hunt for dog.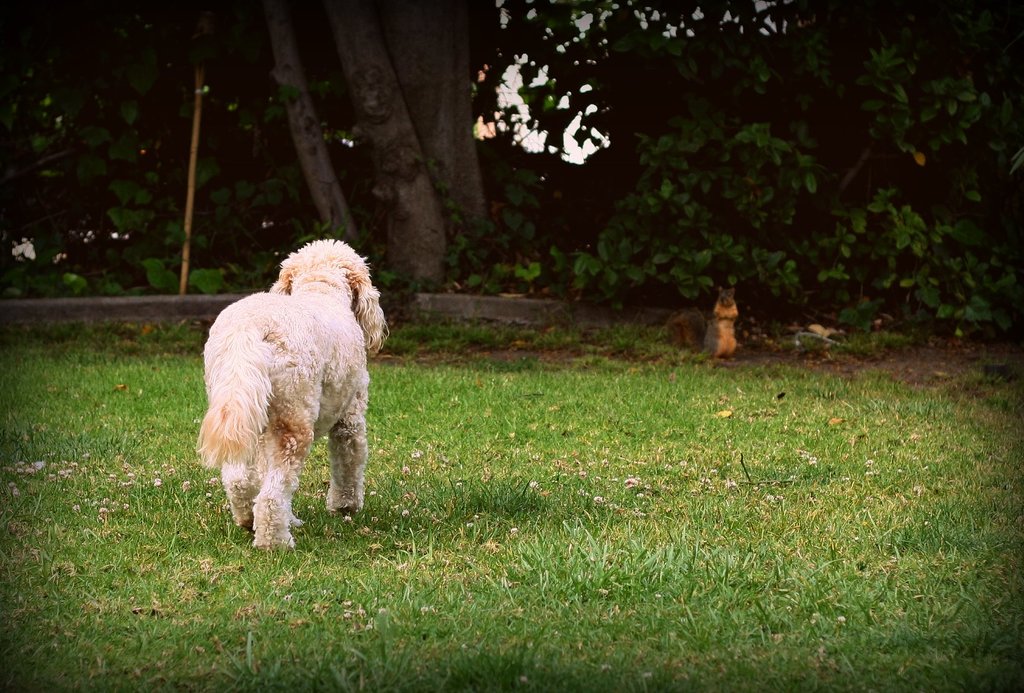
Hunted down at crop(193, 238, 392, 553).
